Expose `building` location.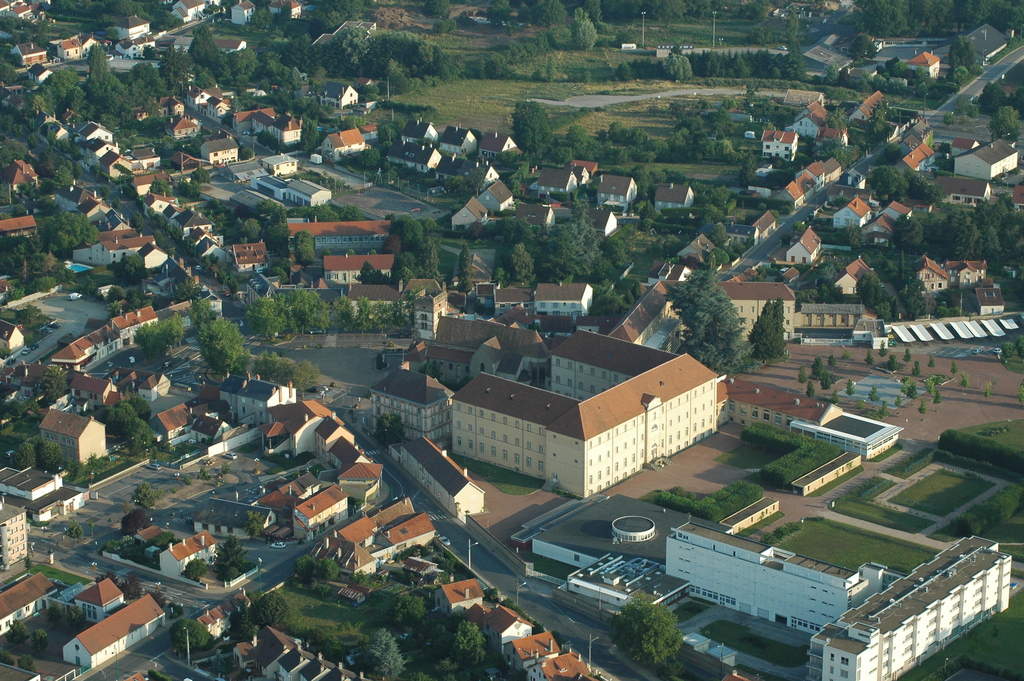
Exposed at <box>667,523,870,636</box>.
